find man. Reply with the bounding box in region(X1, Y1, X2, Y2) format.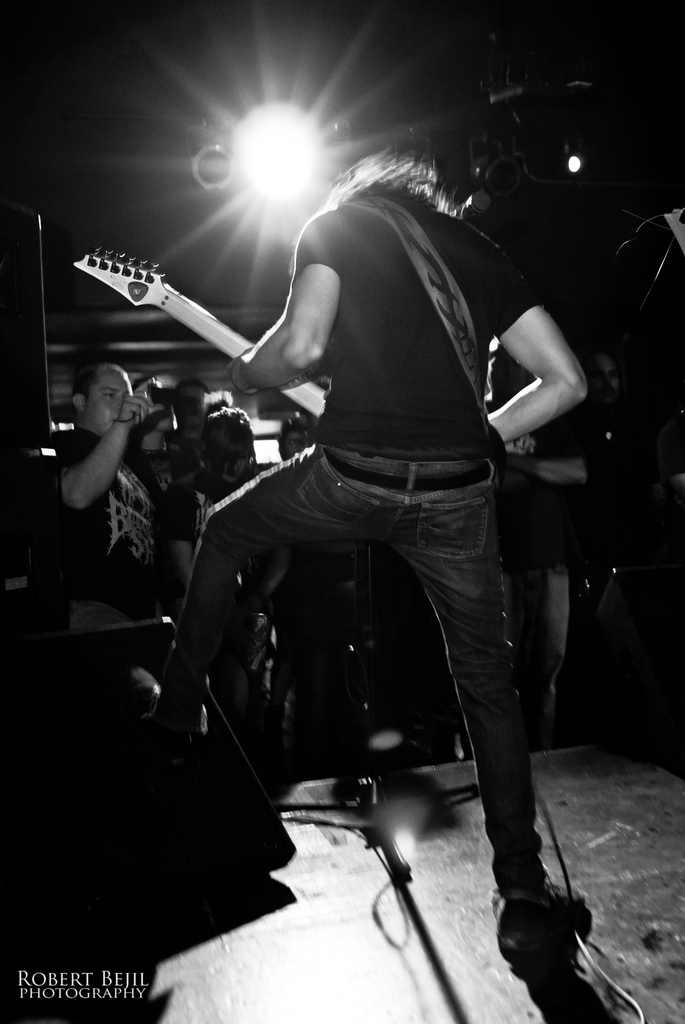
region(43, 360, 155, 689).
